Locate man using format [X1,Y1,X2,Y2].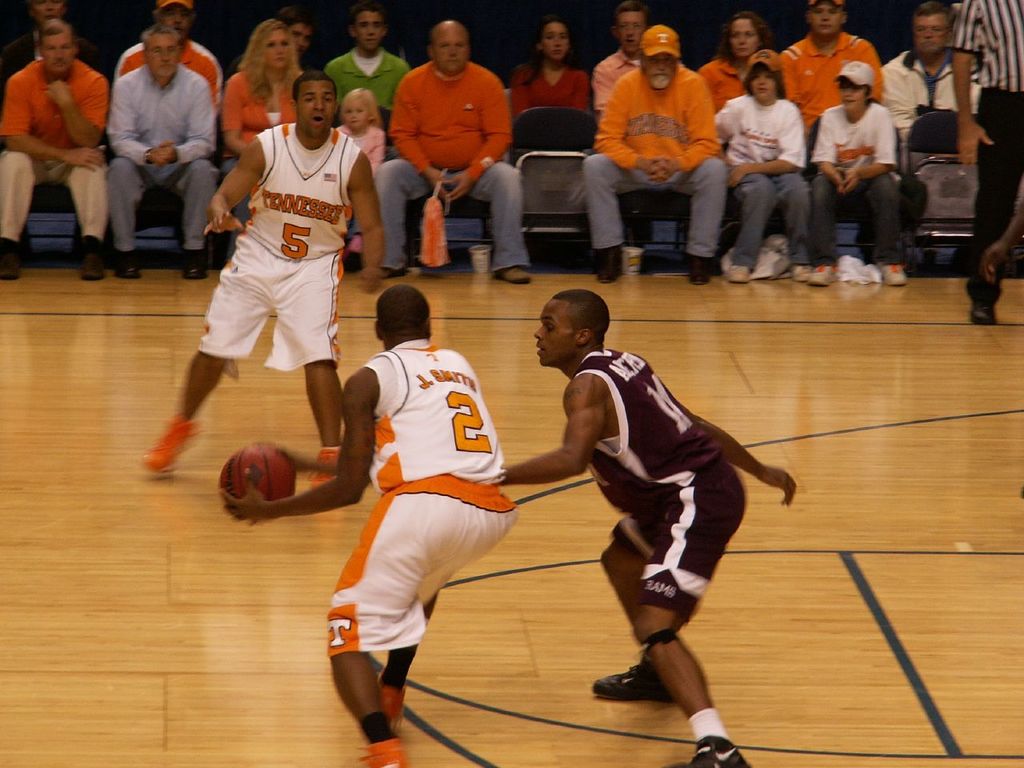
[773,0,886,137].
